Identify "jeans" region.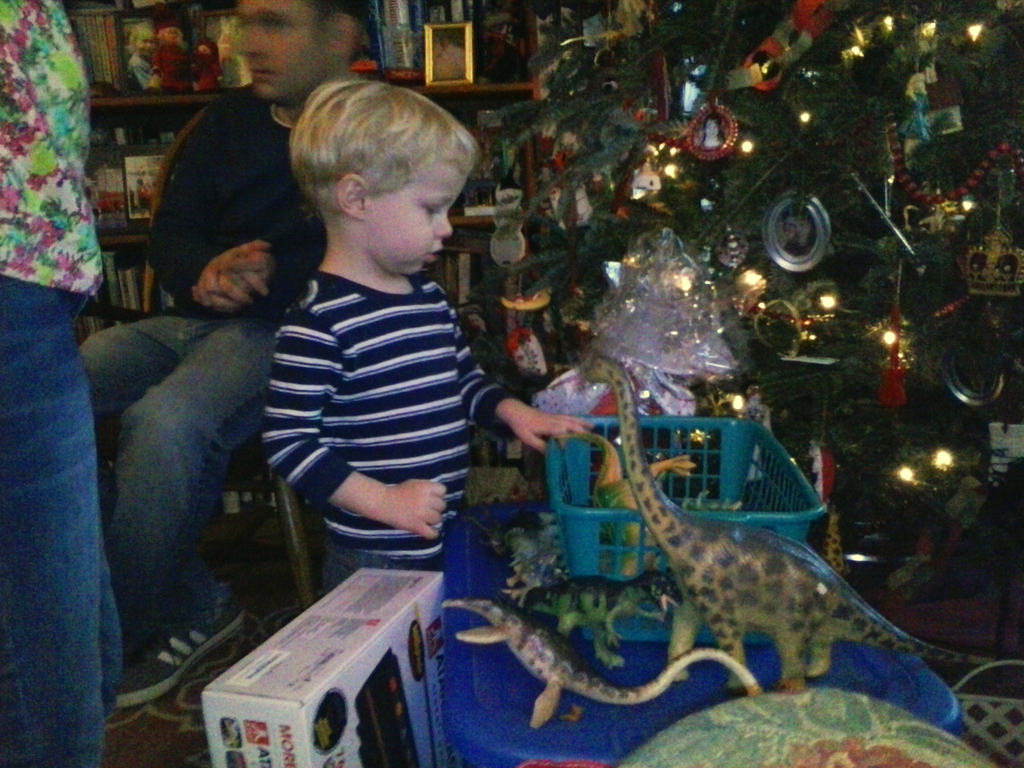
Region: region(319, 548, 444, 595).
